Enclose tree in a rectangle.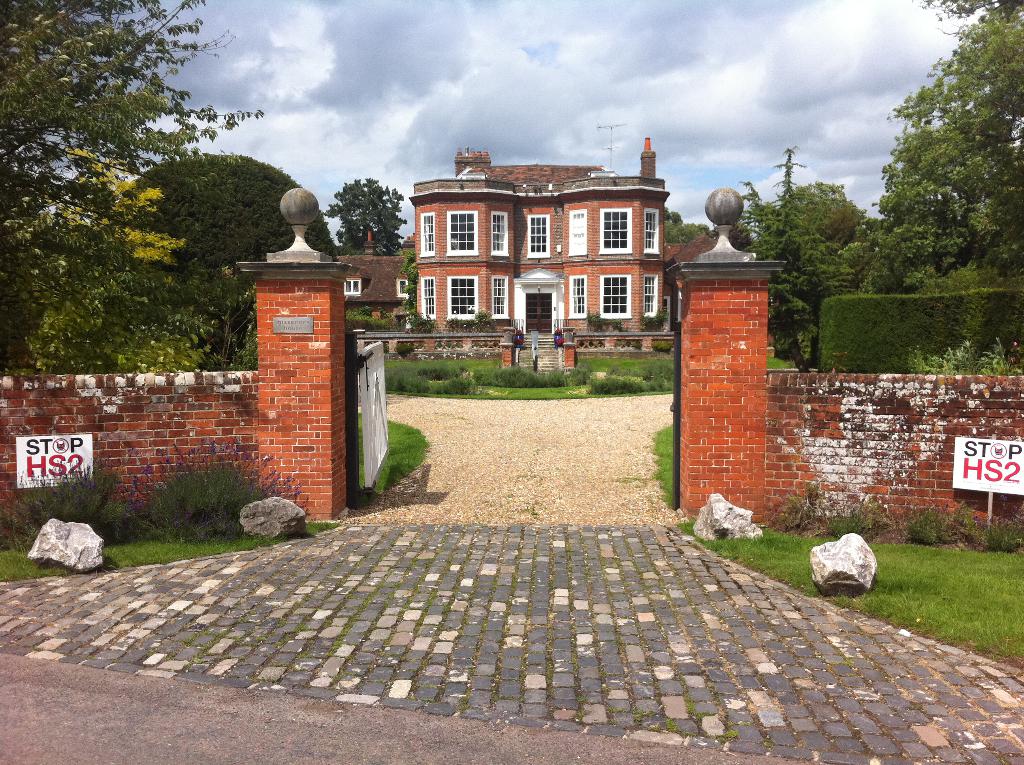
(664, 204, 707, 242).
